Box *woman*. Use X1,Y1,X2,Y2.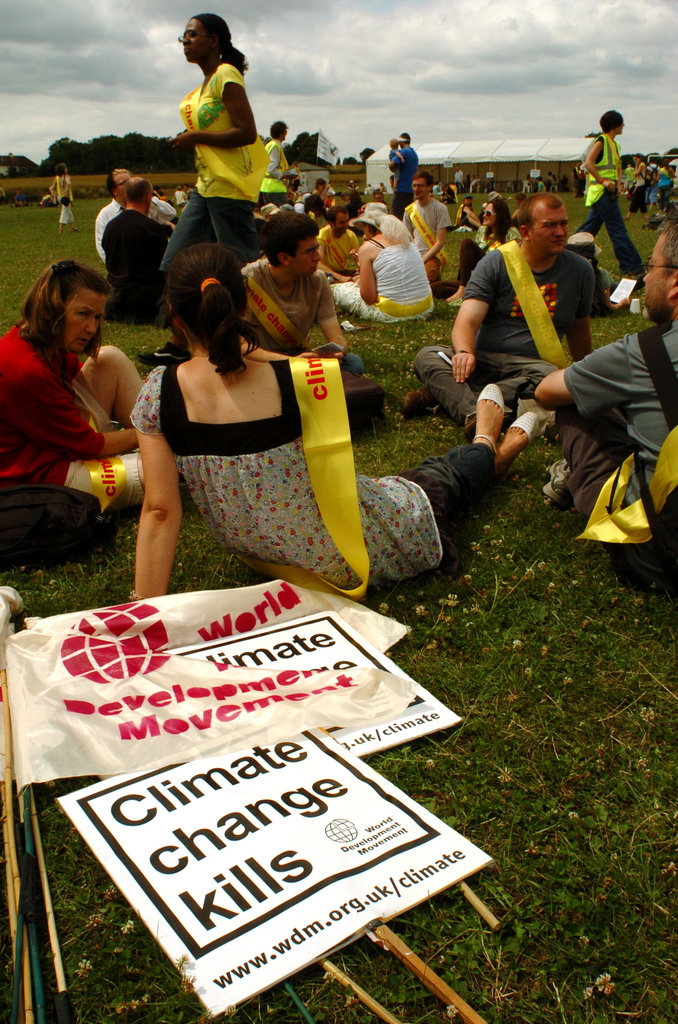
5,245,145,565.
